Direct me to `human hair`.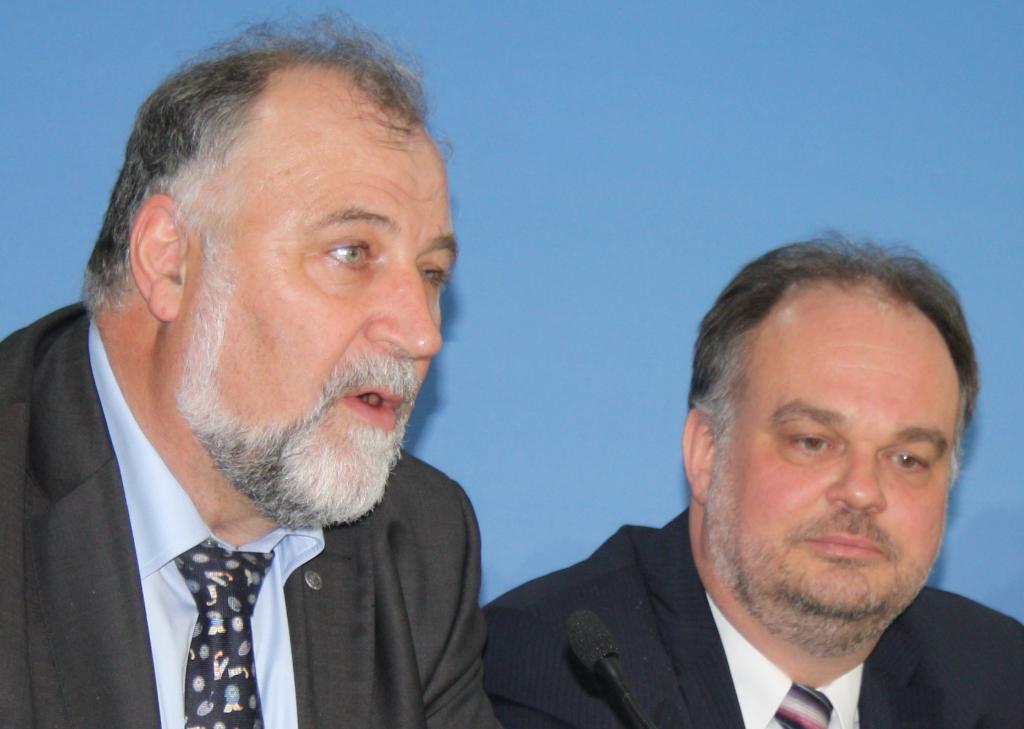
Direction: <bbox>686, 225, 977, 460</bbox>.
